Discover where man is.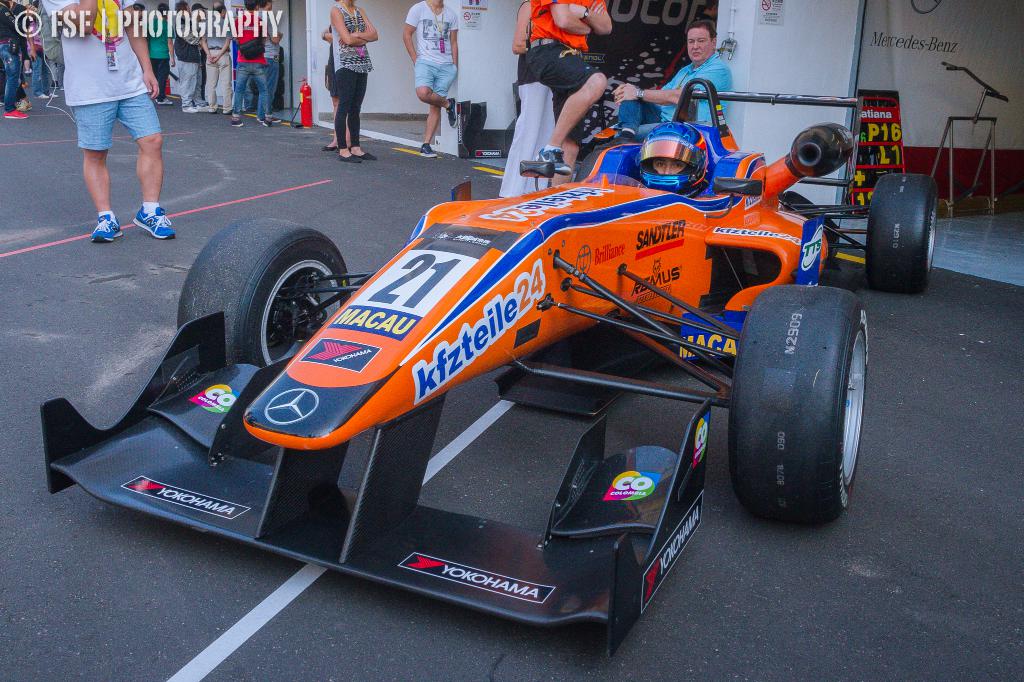
Discovered at [left=3, top=0, right=35, bottom=122].
